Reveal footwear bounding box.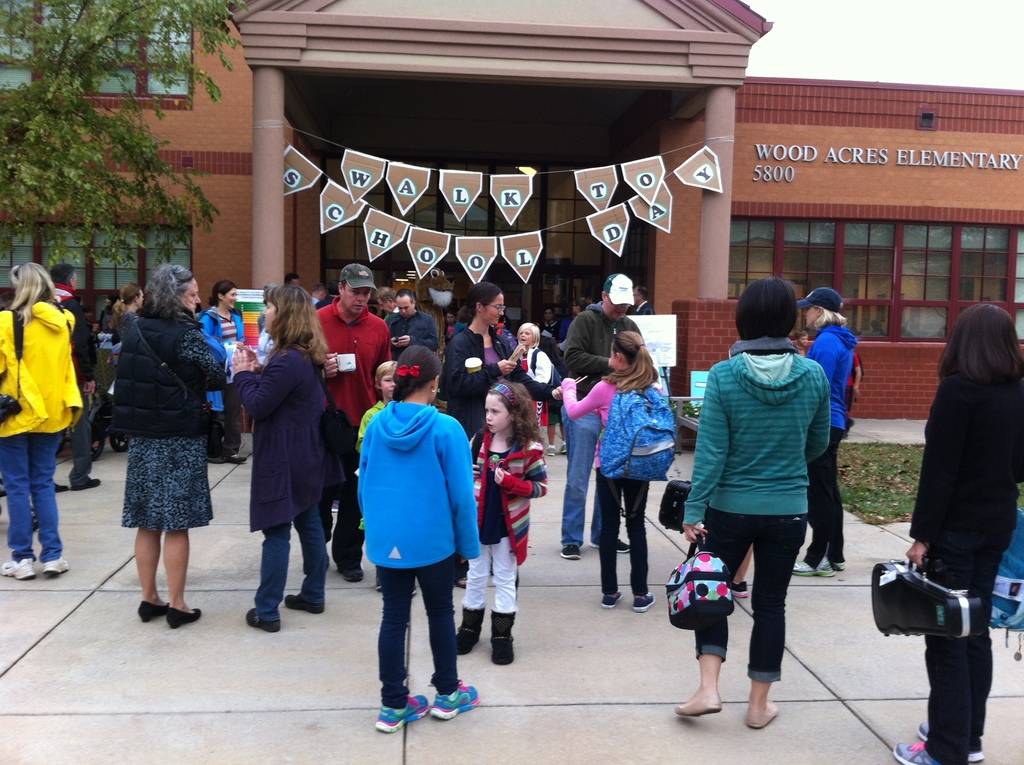
Revealed: Rect(246, 610, 281, 635).
